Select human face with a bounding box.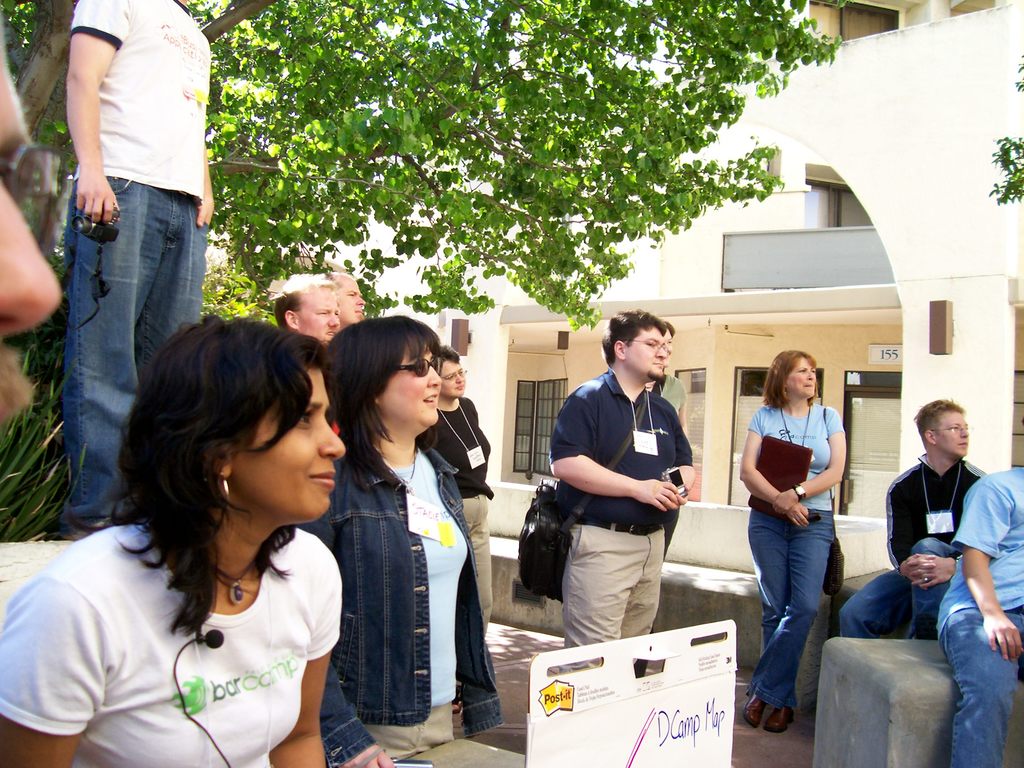
x1=337 y1=278 x2=367 y2=323.
